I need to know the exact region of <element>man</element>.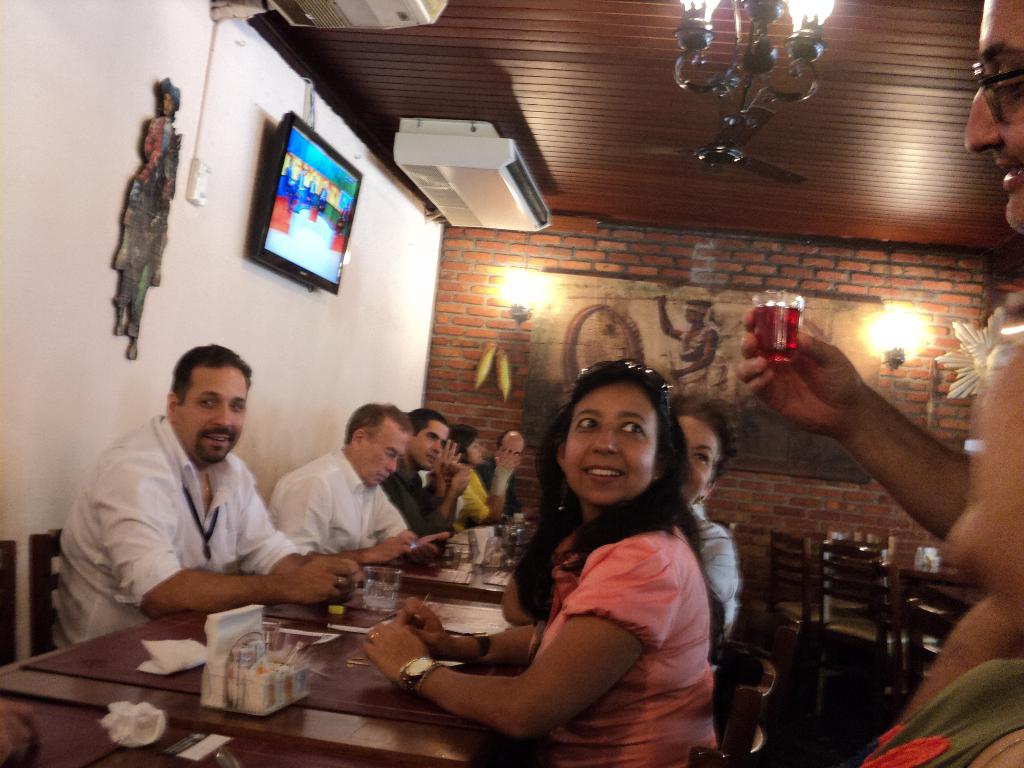
Region: [left=382, top=404, right=473, bottom=537].
